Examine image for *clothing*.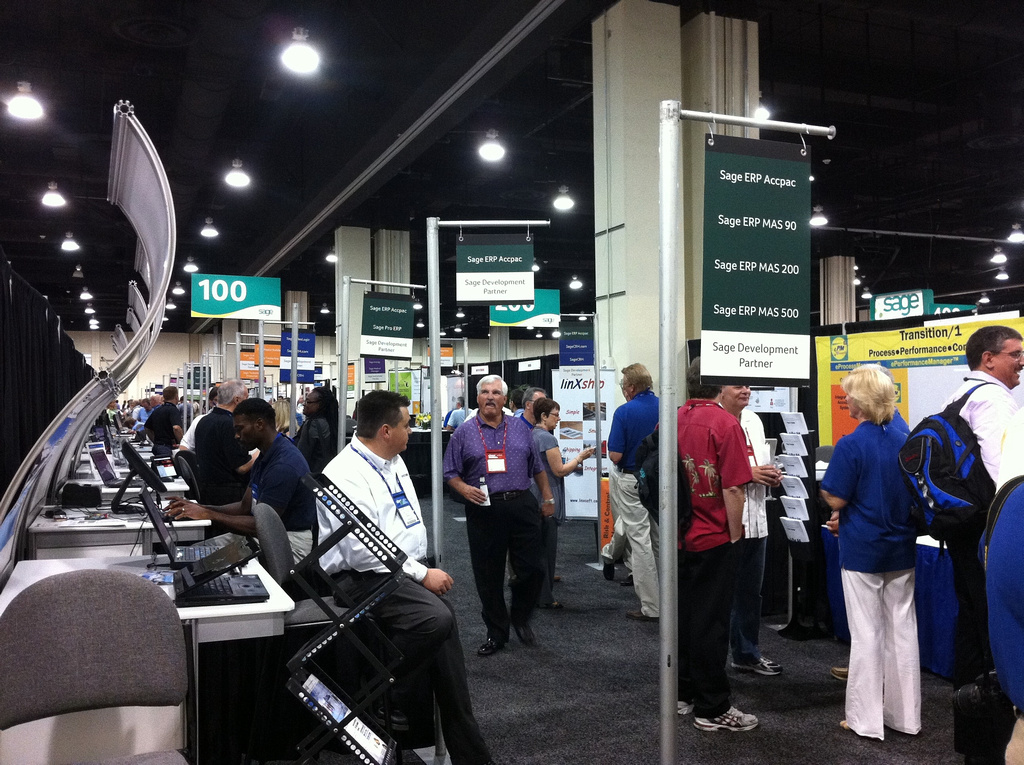
Examination result: x1=984 y1=478 x2=1023 y2=715.
